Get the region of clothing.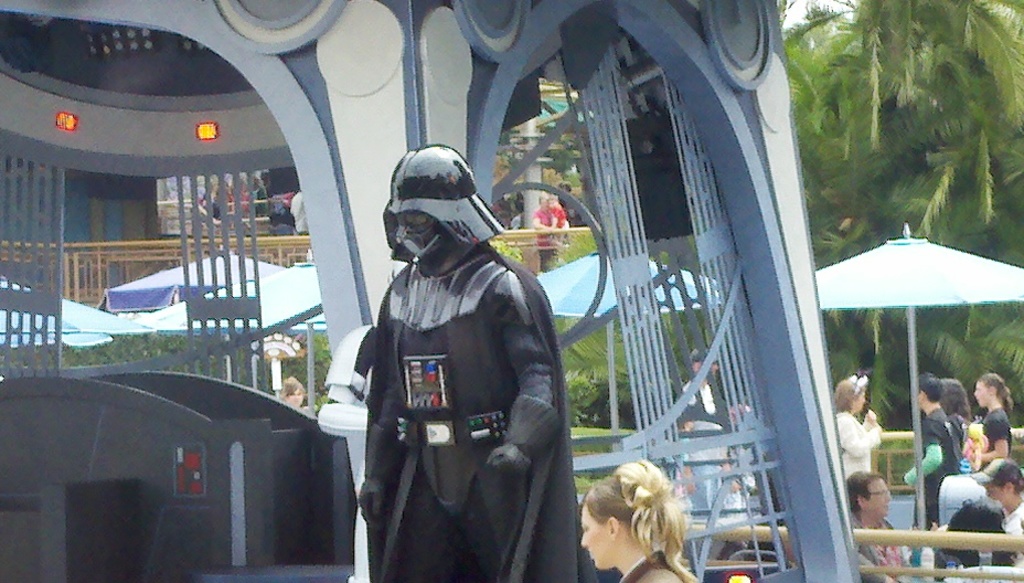
pyautogui.locateOnScreen(681, 343, 732, 434).
